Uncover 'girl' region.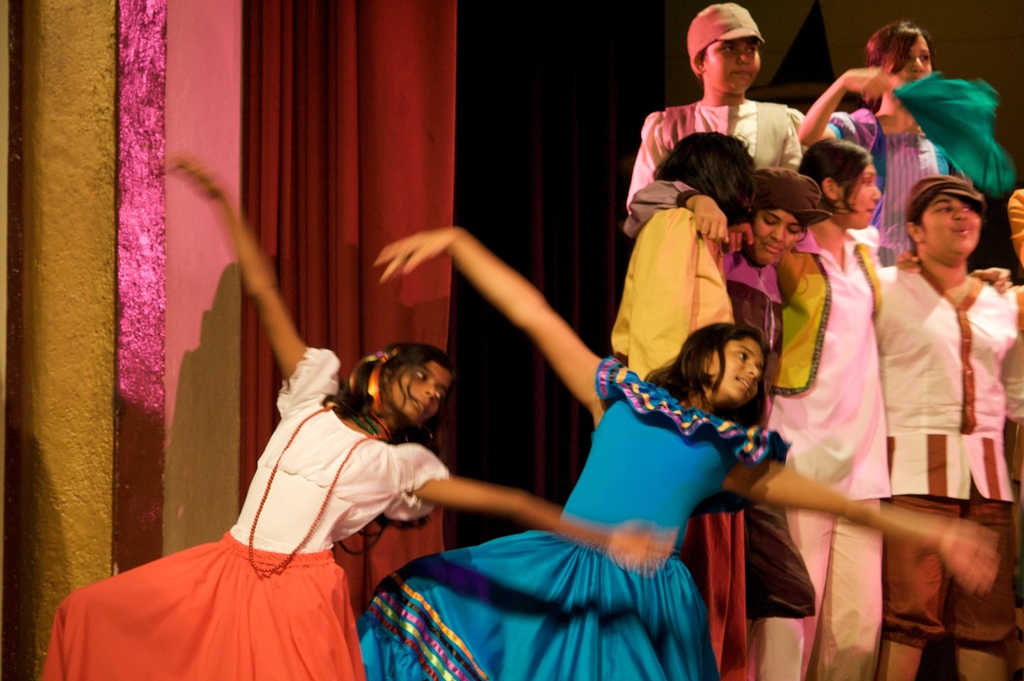
Uncovered: {"left": 797, "top": 15, "right": 976, "bottom": 268}.
